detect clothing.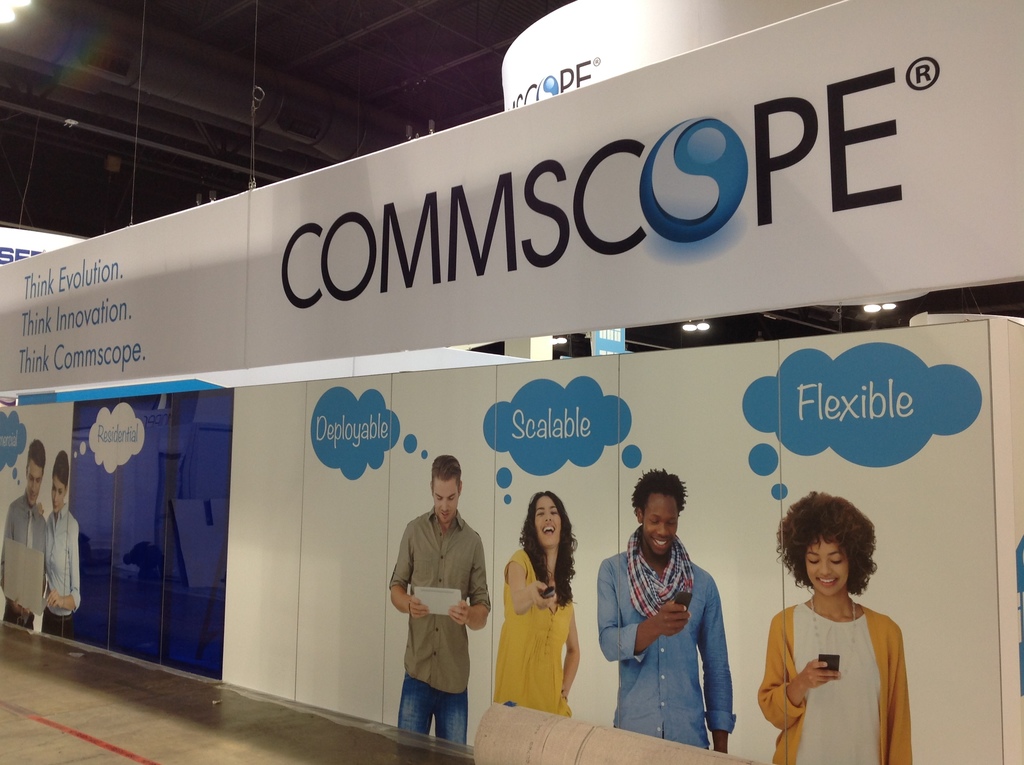
Detected at Rect(758, 598, 915, 764).
